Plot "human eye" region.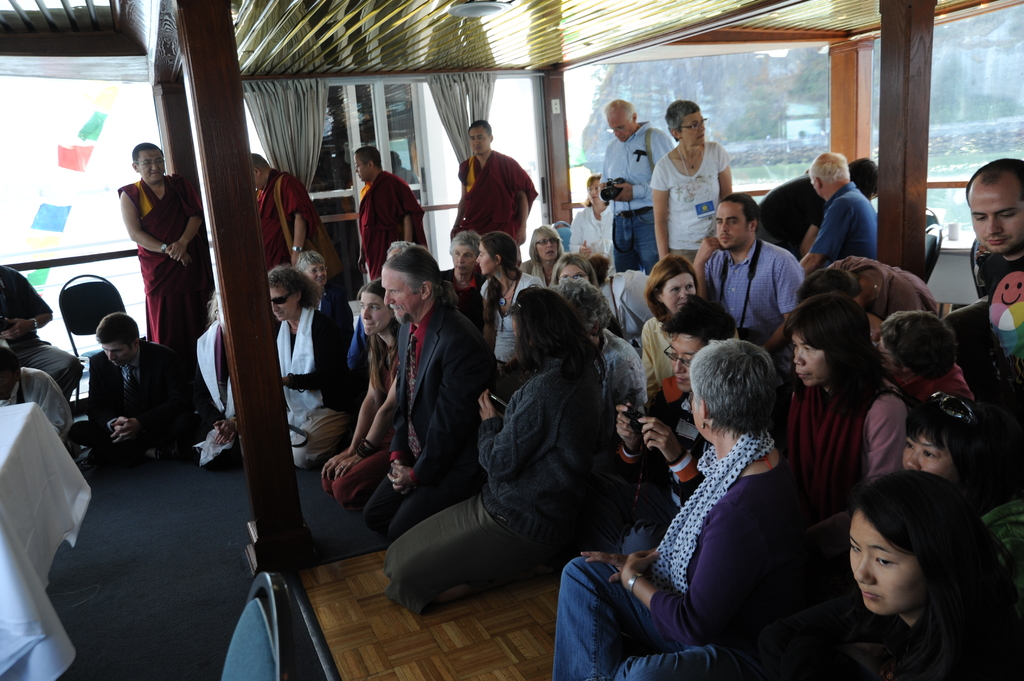
Plotted at 359 300 367 308.
